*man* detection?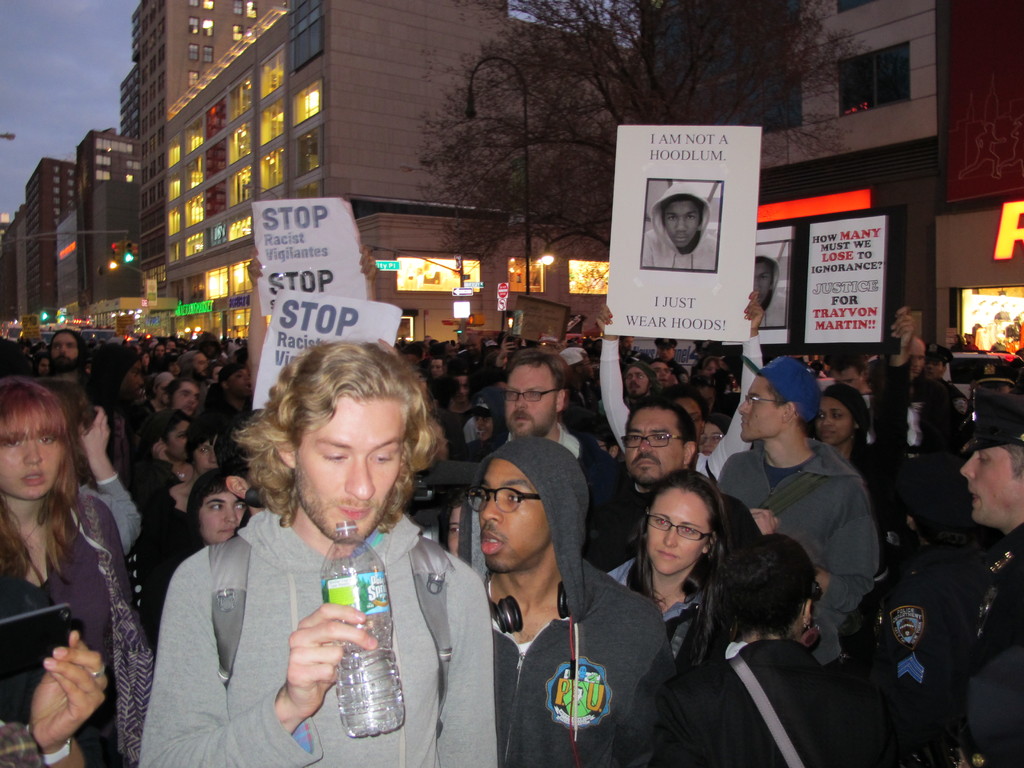
615:406:709:479
